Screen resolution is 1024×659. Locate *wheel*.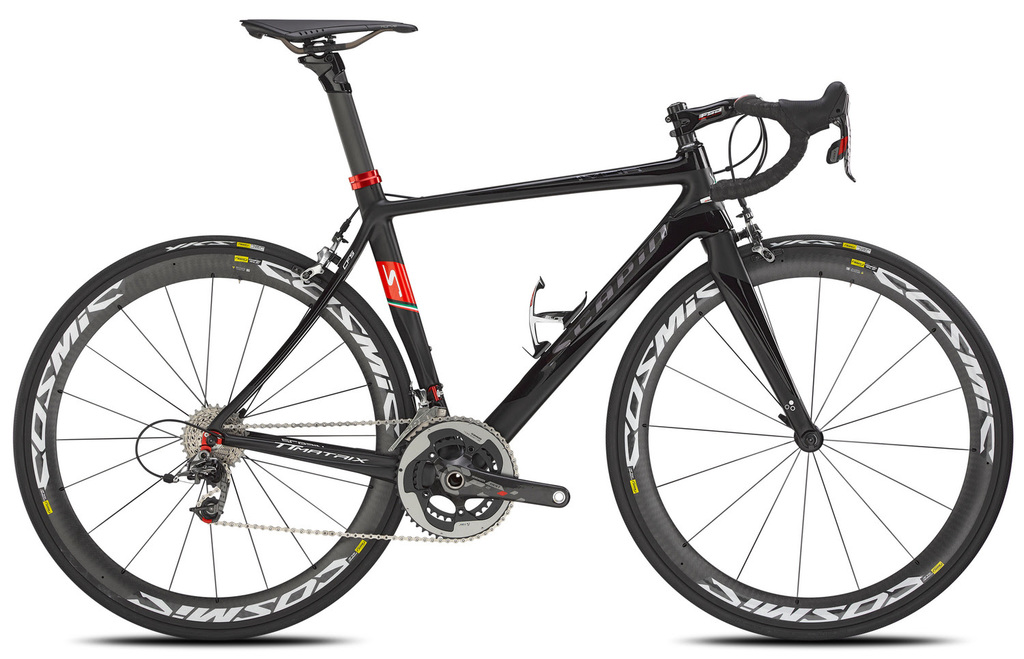
crop(397, 415, 515, 539).
